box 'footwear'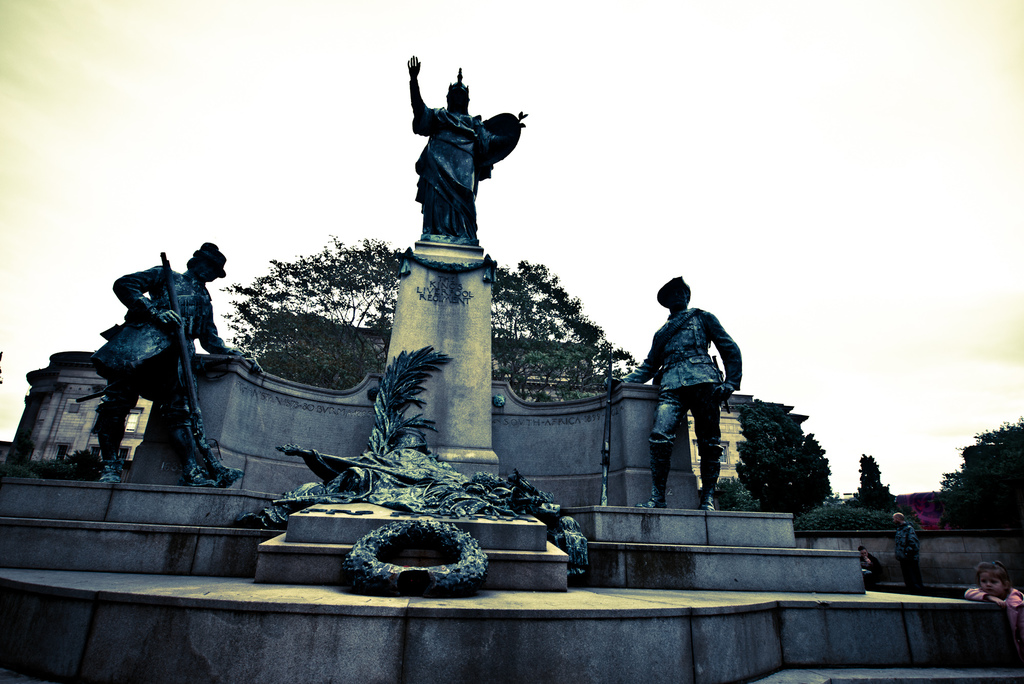
locate(95, 457, 127, 487)
